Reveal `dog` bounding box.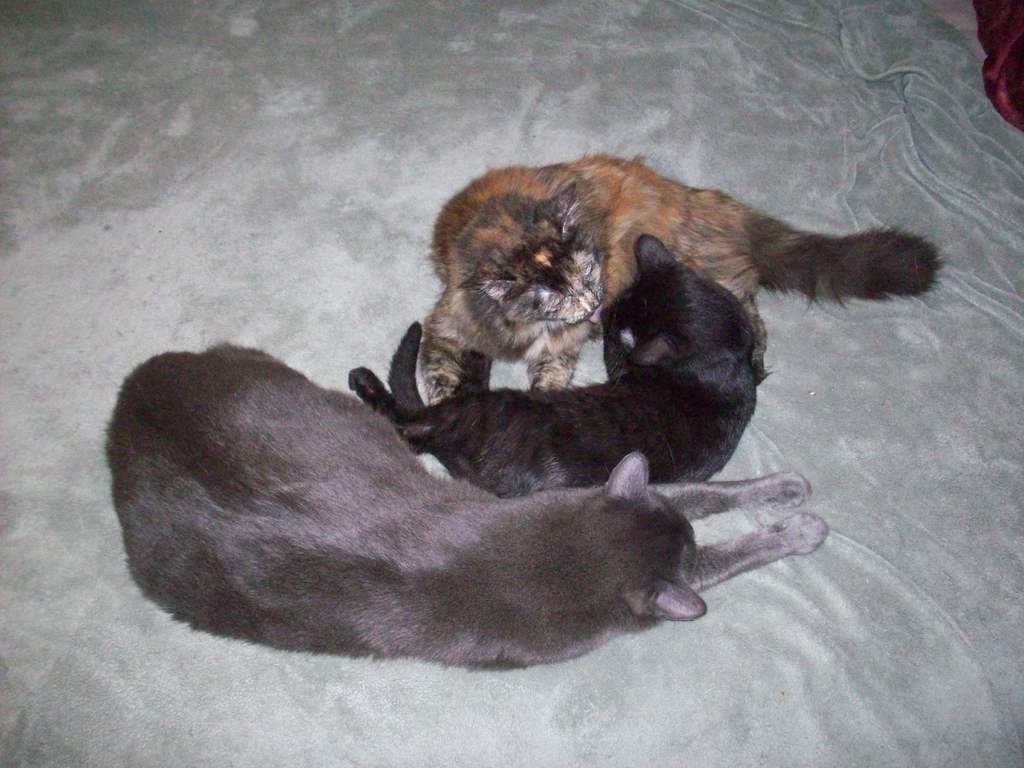
Revealed: bbox(349, 230, 774, 501).
